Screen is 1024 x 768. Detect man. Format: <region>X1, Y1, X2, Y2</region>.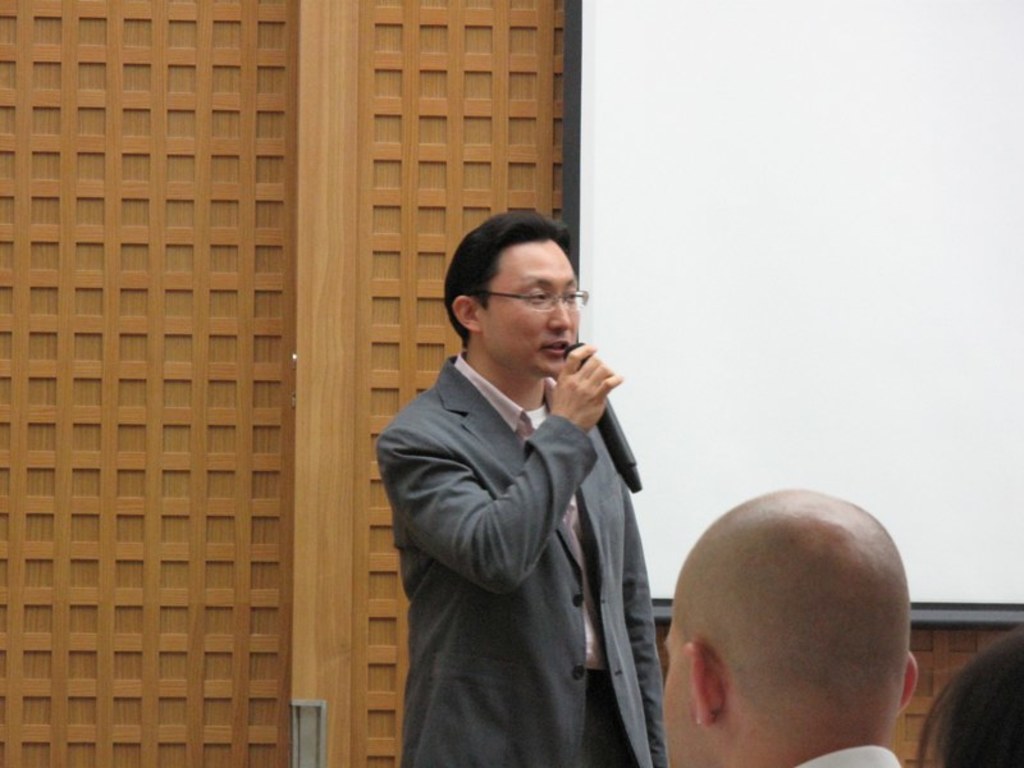
<region>370, 209, 675, 767</region>.
